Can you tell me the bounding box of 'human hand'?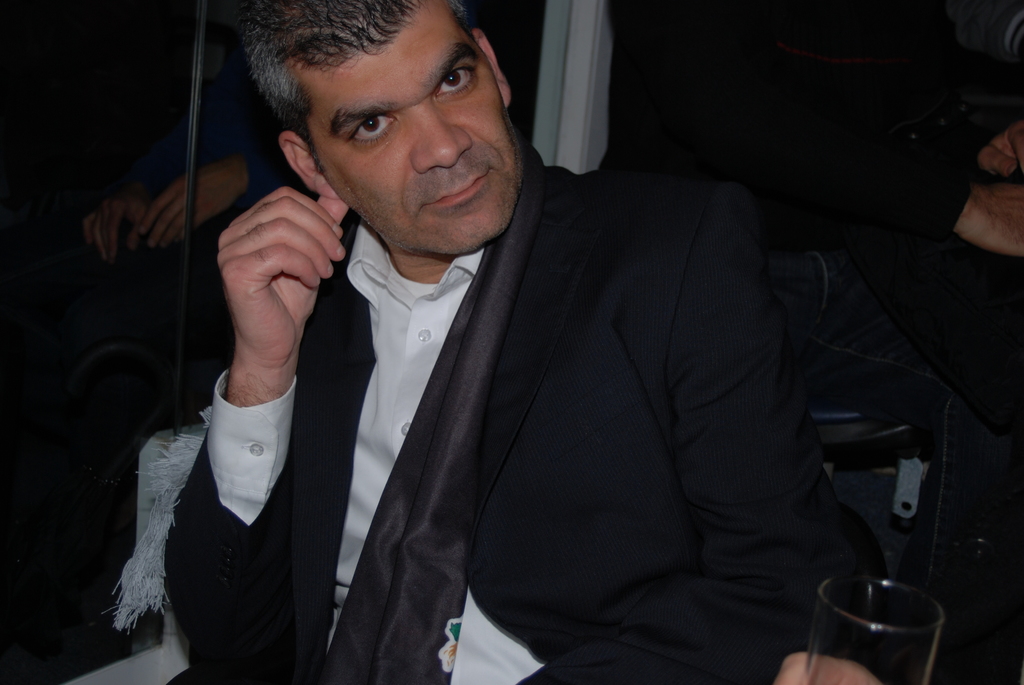
region(964, 184, 1023, 259).
